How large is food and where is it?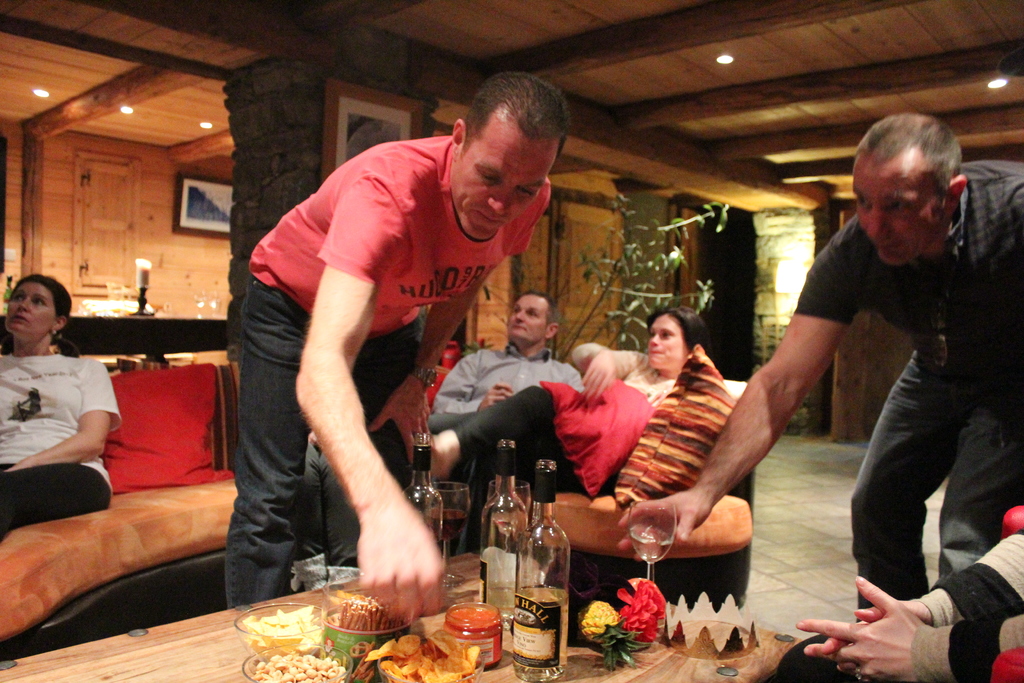
Bounding box: [577, 598, 655, 673].
